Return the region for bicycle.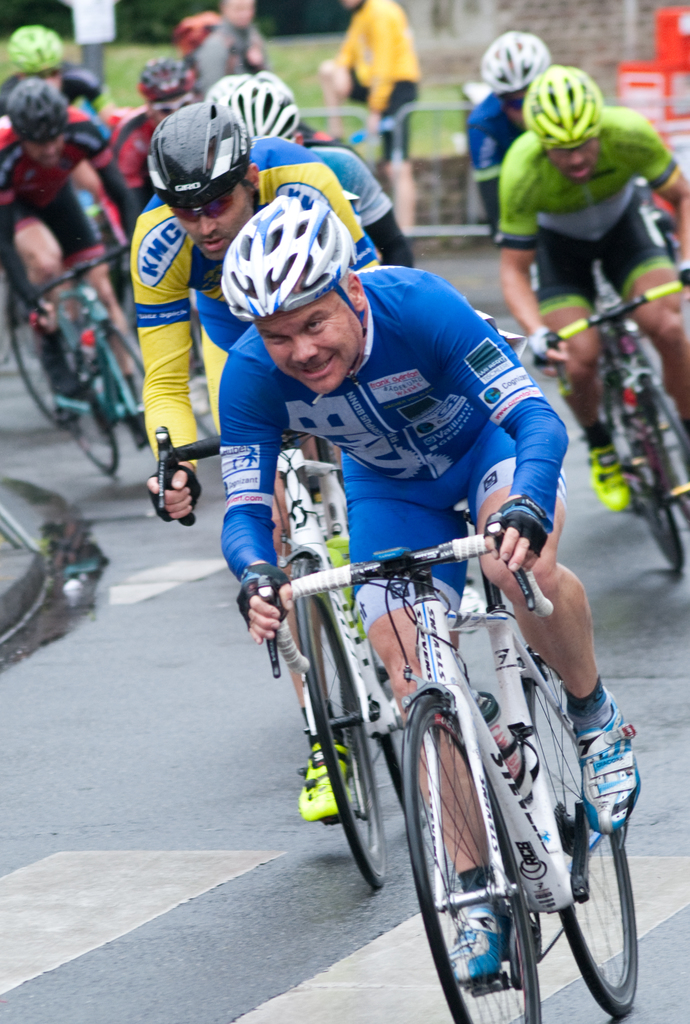
[8, 285, 140, 427].
